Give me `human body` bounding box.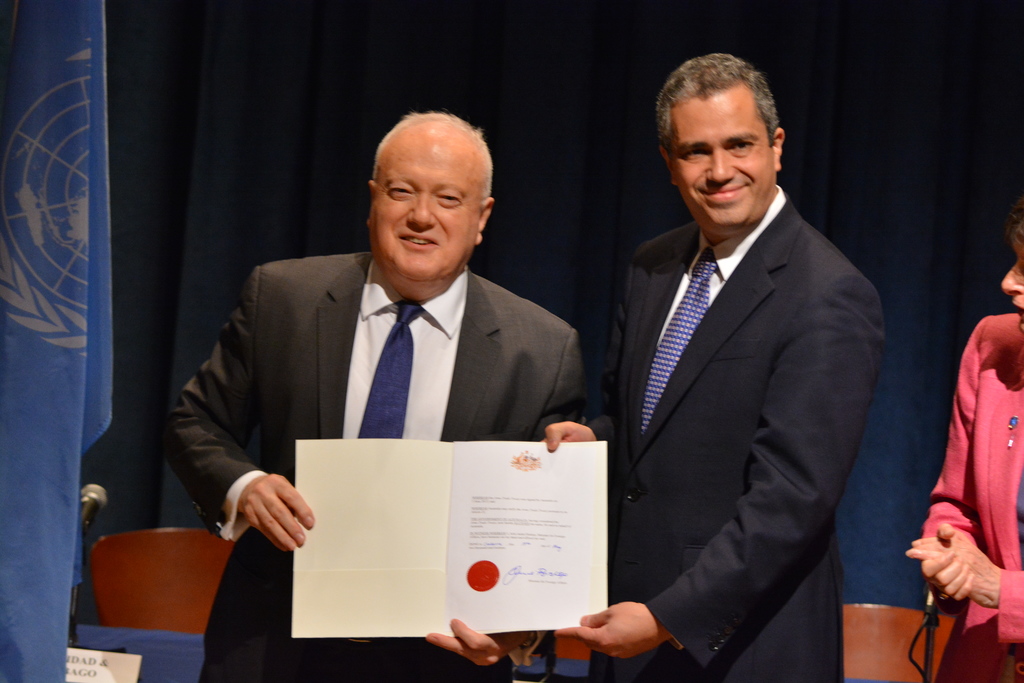
(902,190,1023,682).
